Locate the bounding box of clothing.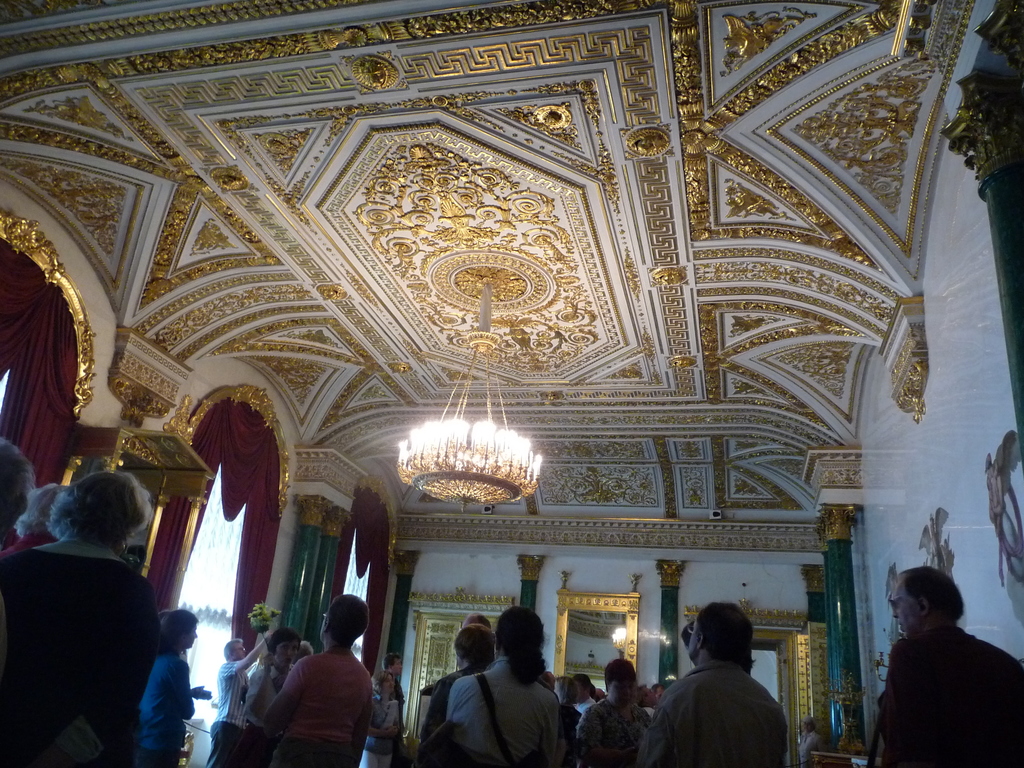
Bounding box: locate(419, 662, 481, 767).
